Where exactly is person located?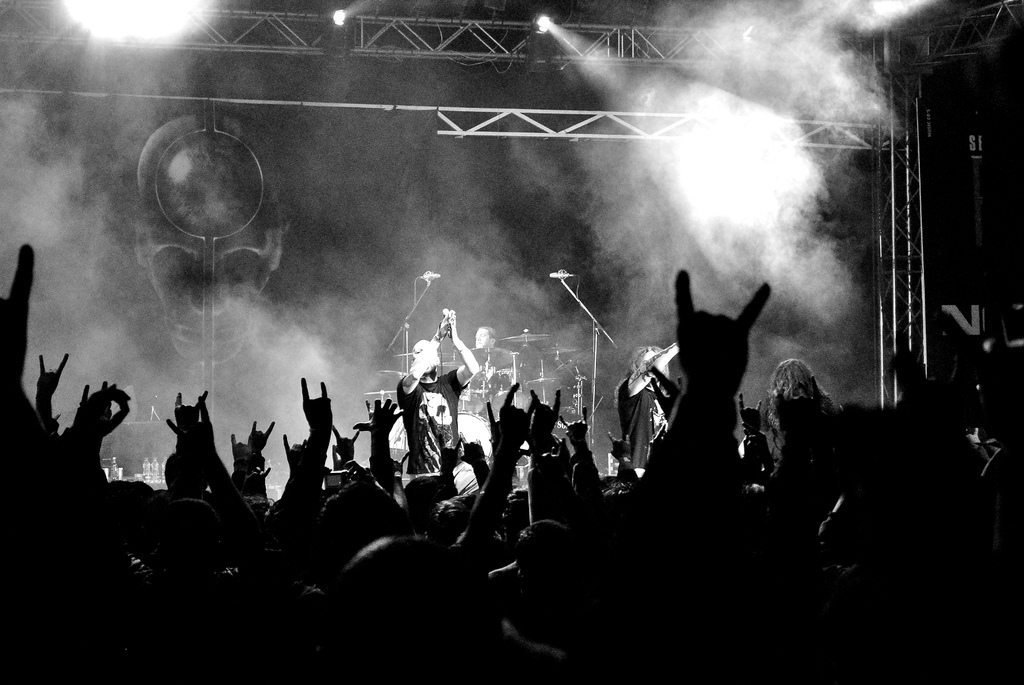
Its bounding box is BBox(467, 310, 516, 371).
